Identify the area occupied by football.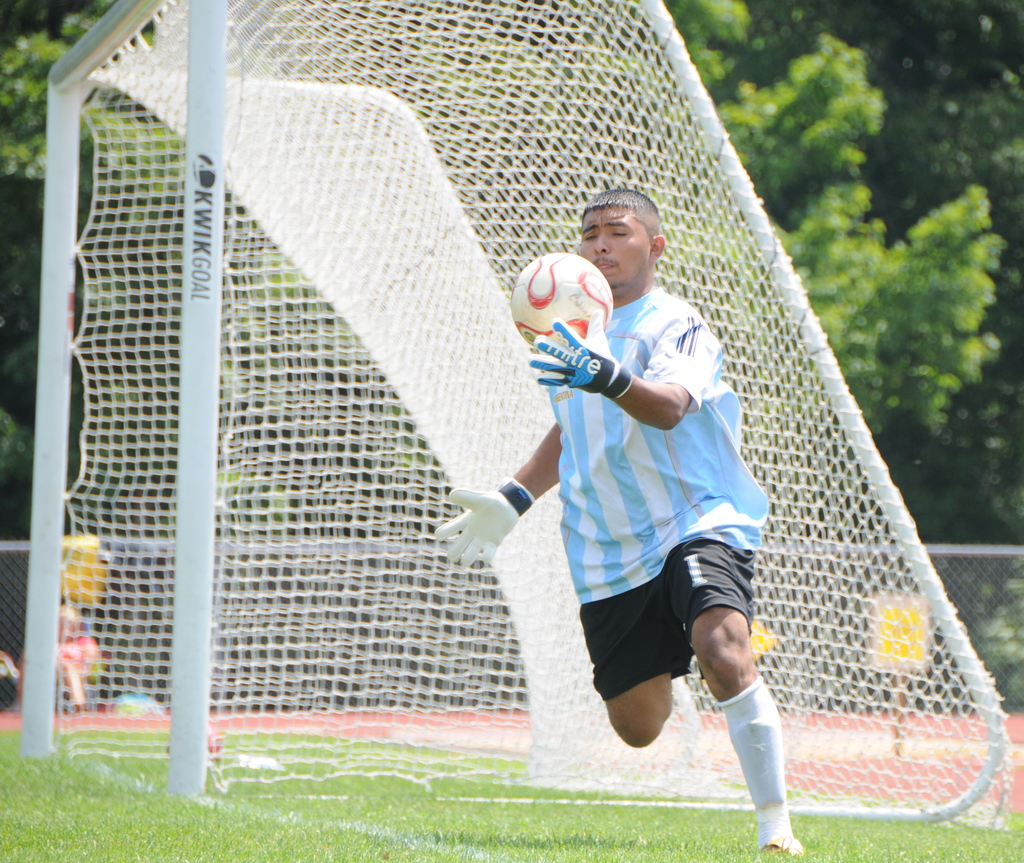
Area: Rect(510, 246, 611, 351).
